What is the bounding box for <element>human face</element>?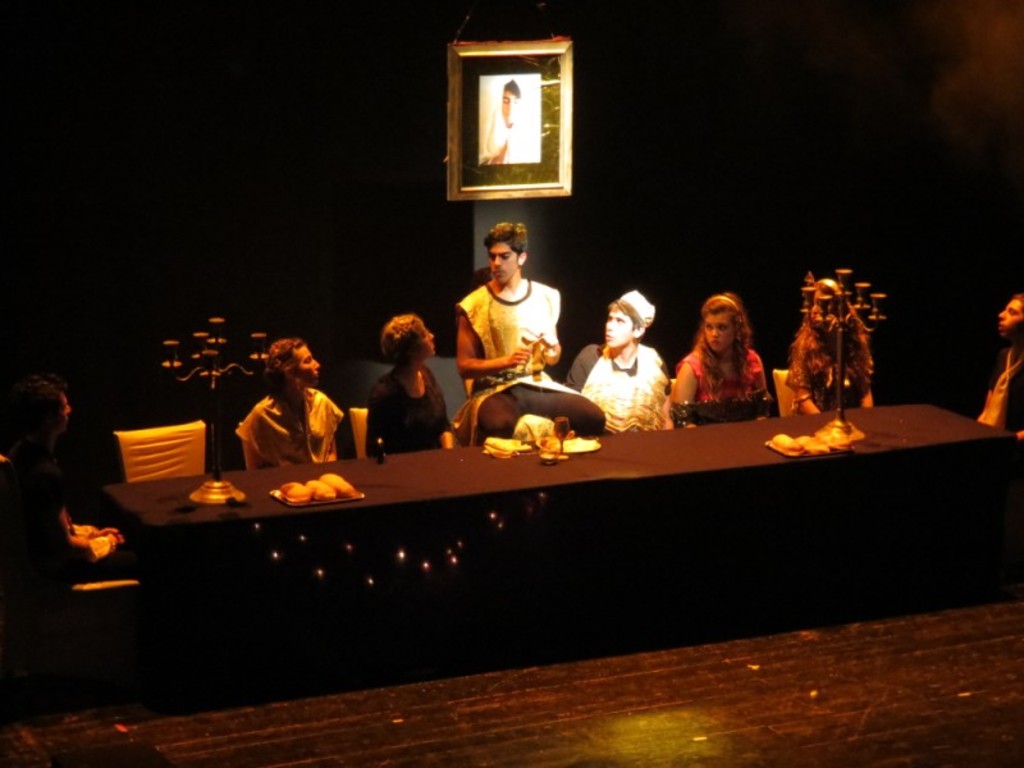
<region>599, 306, 644, 351</region>.
